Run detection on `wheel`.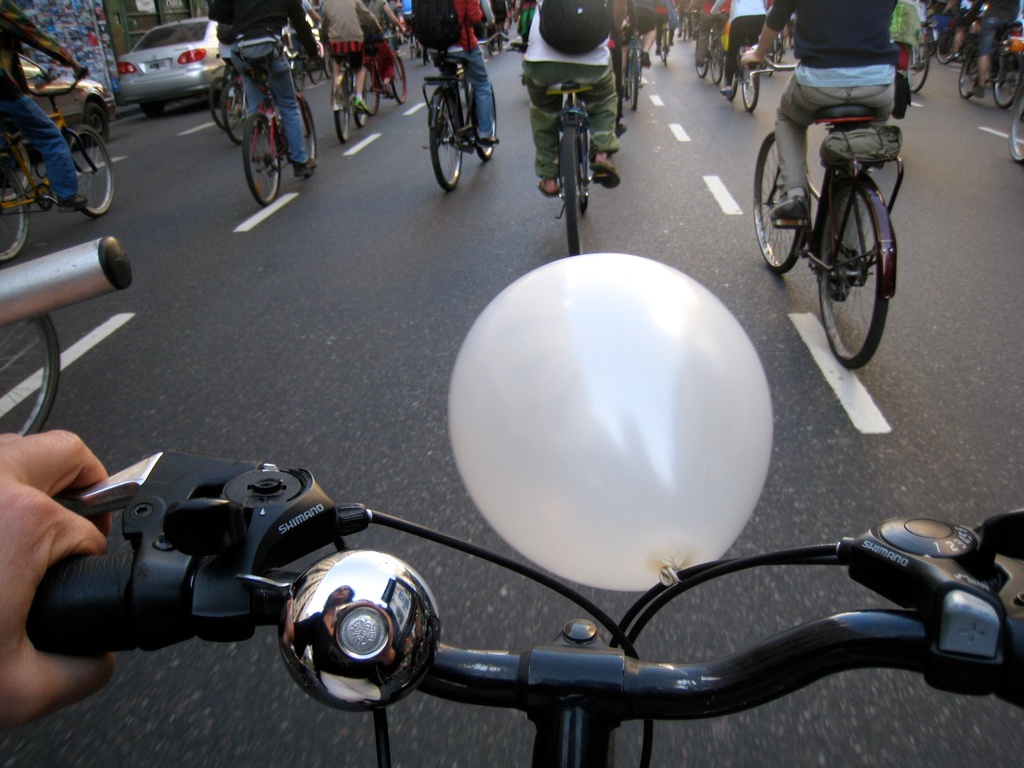
Result: x1=308, y1=56, x2=320, y2=86.
